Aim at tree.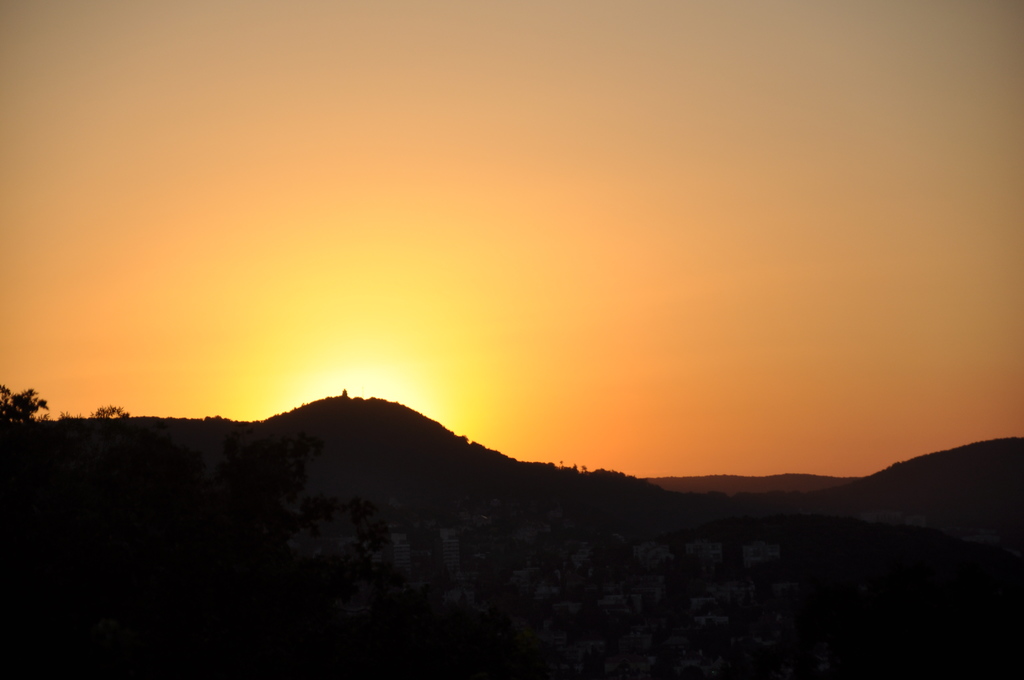
Aimed at detection(0, 385, 46, 423).
